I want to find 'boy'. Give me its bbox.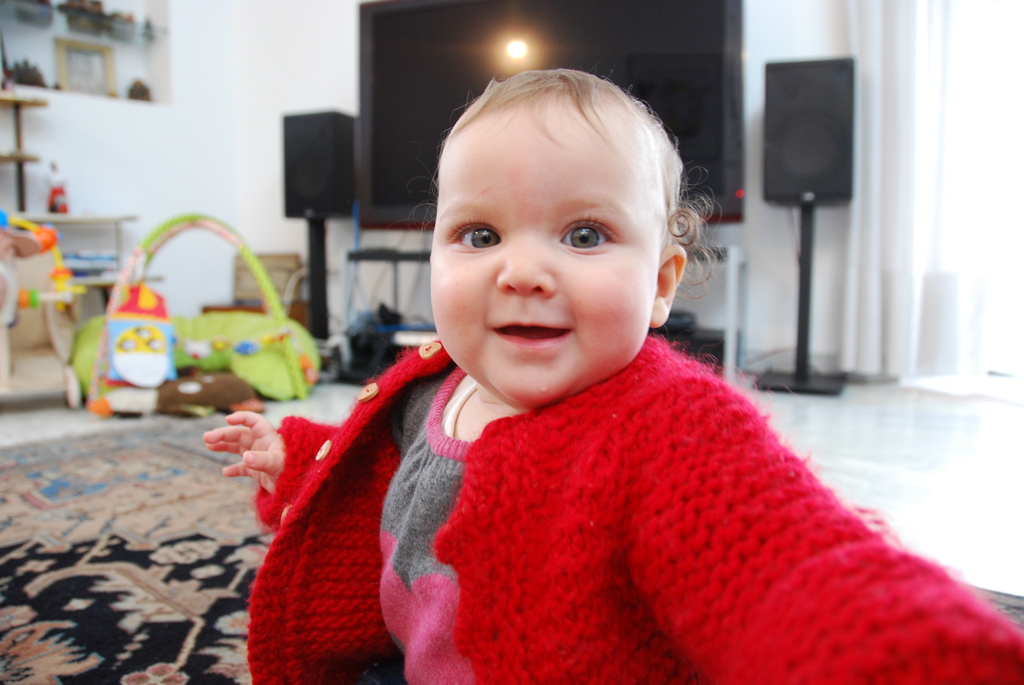
bbox=(203, 68, 1023, 684).
